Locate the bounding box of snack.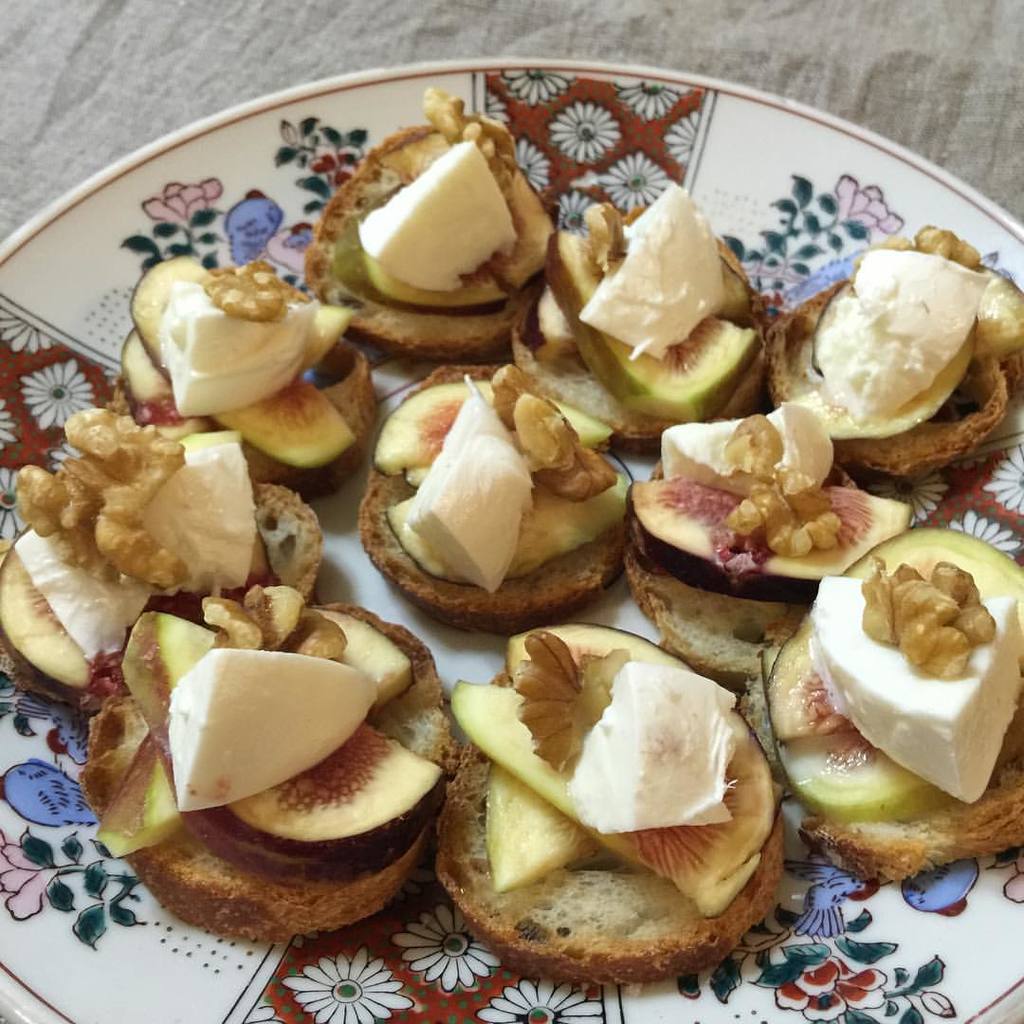
Bounding box: x1=301, y1=85, x2=550, y2=358.
